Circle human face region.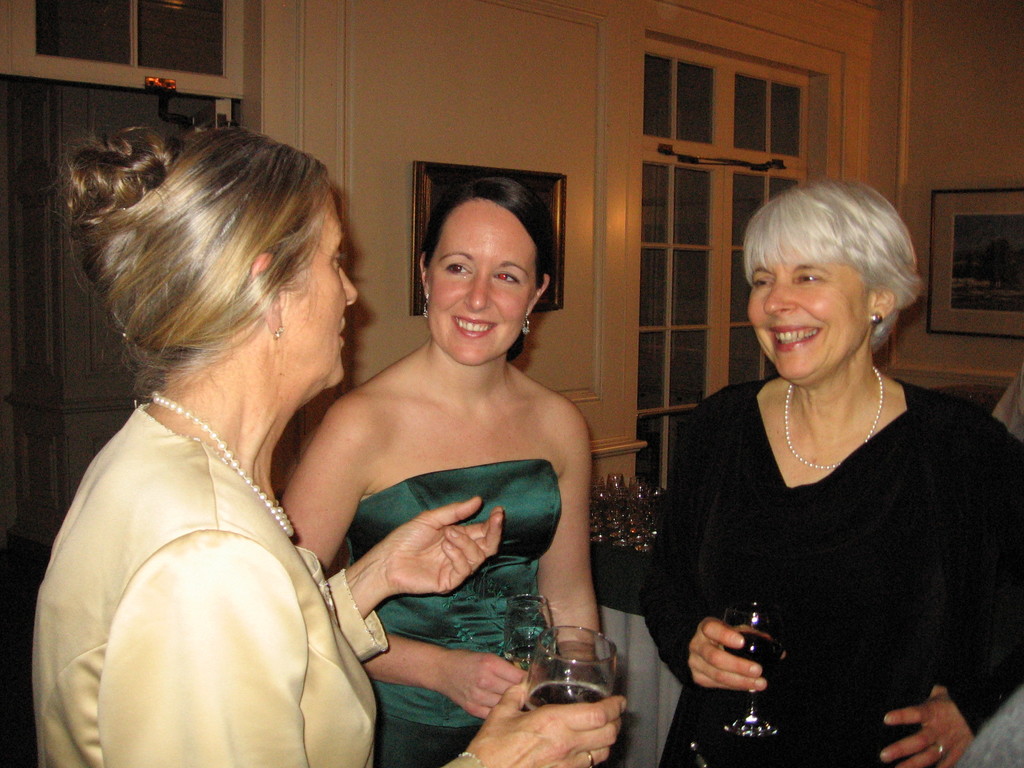
Region: 746 243 872 385.
